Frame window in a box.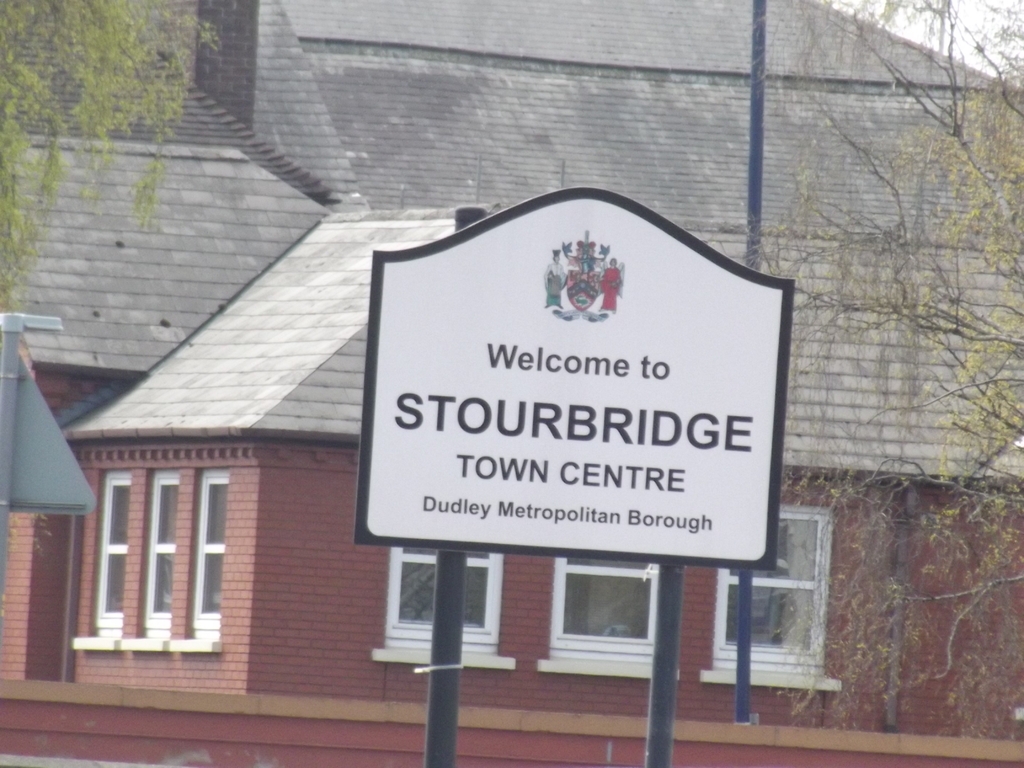
locate(708, 500, 847, 691).
